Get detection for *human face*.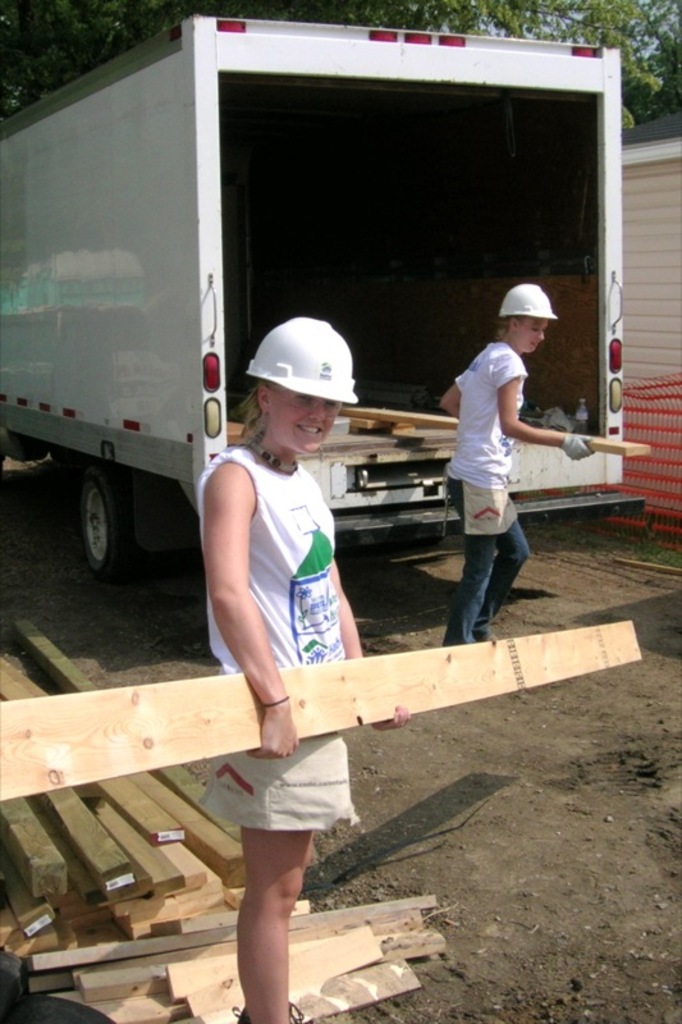
Detection: left=514, top=321, right=545, bottom=356.
